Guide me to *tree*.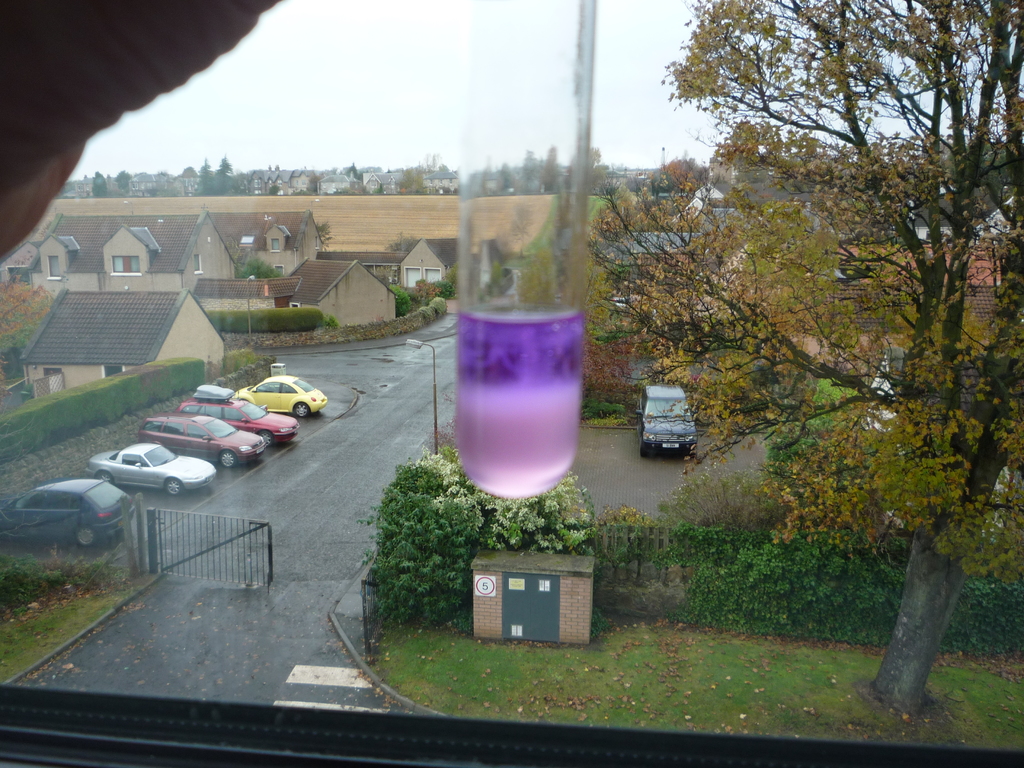
Guidance: <region>310, 221, 332, 246</region>.
